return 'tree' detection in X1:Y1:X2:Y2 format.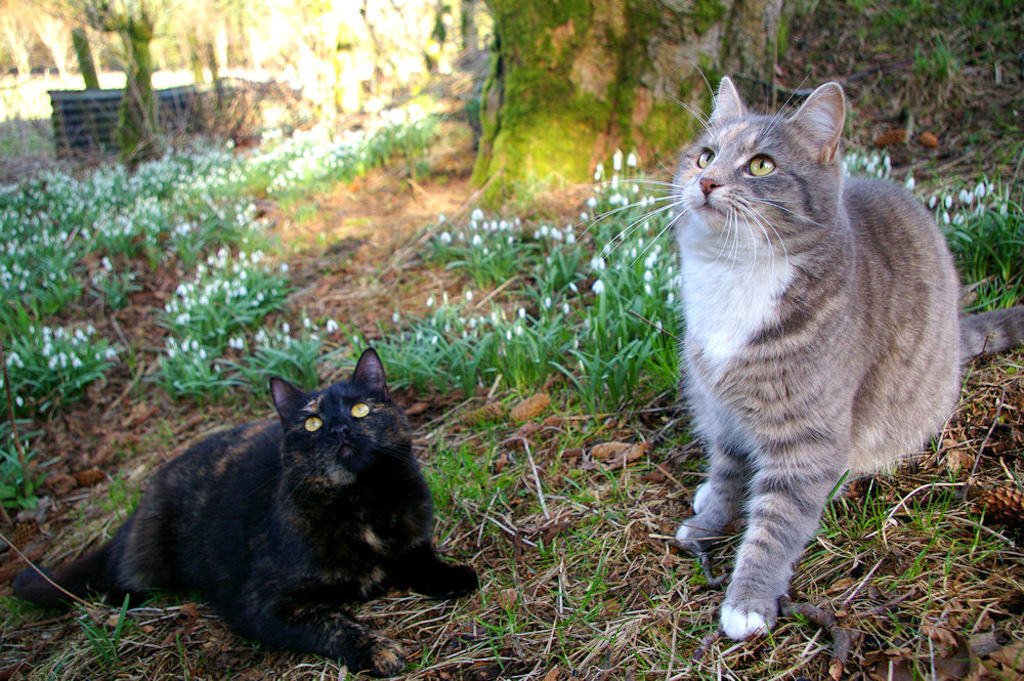
424:0:881:207.
